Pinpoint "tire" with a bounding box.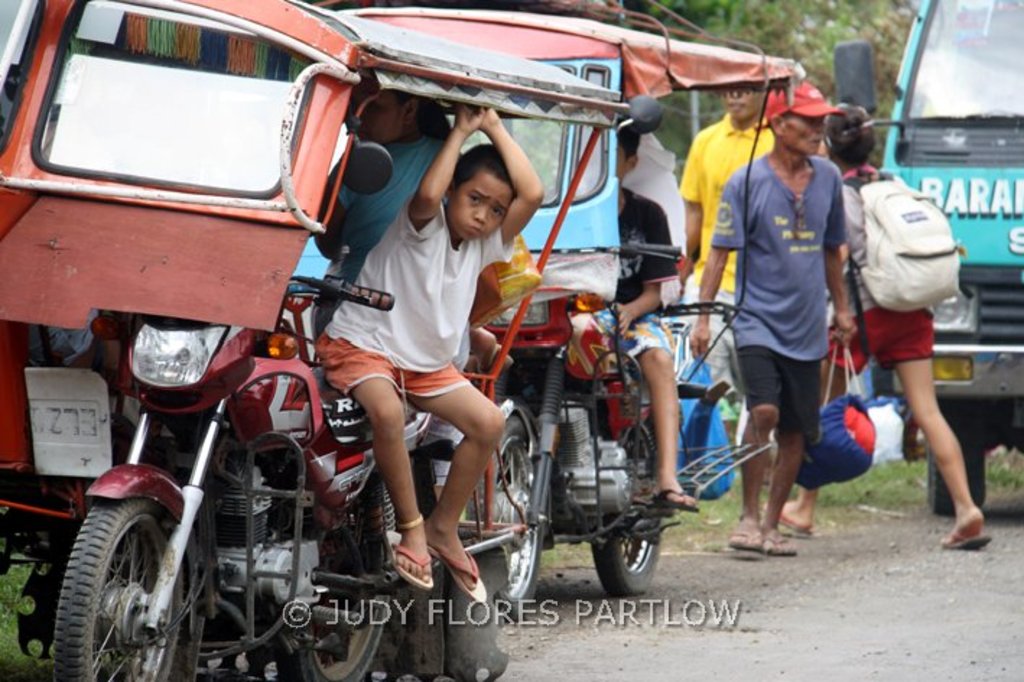
(x1=55, y1=504, x2=191, y2=681).
